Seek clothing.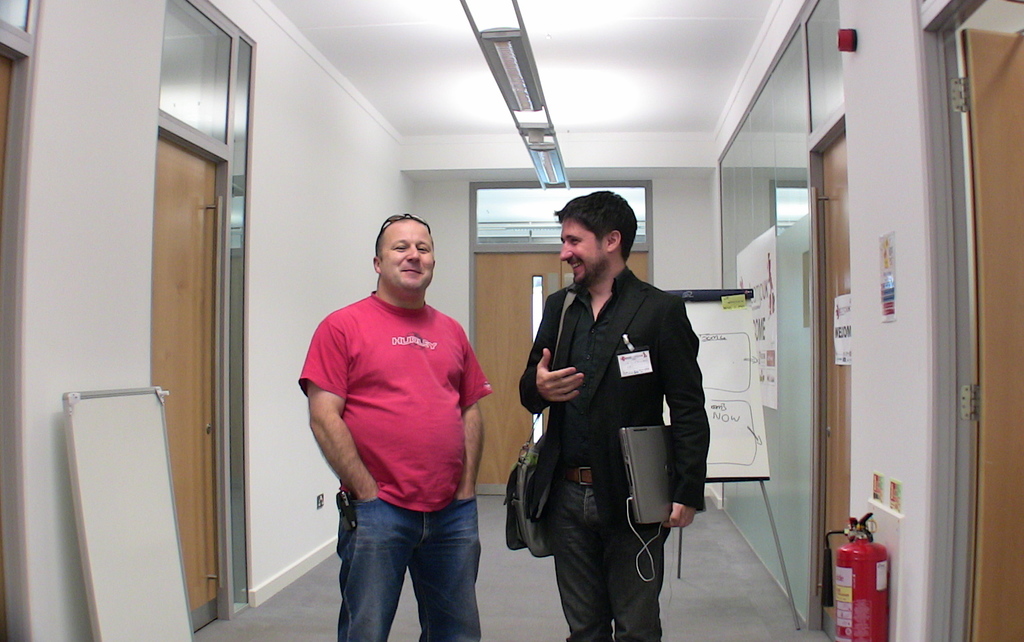
x1=303 y1=292 x2=495 y2=641.
